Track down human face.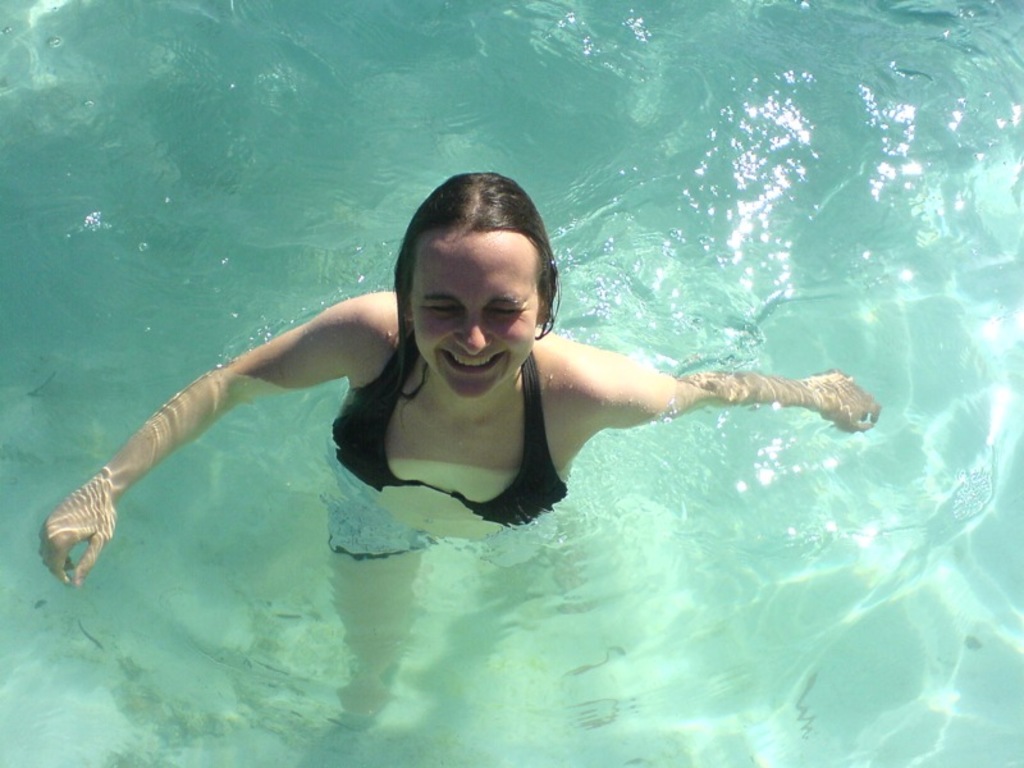
Tracked to bbox=(404, 233, 541, 399).
